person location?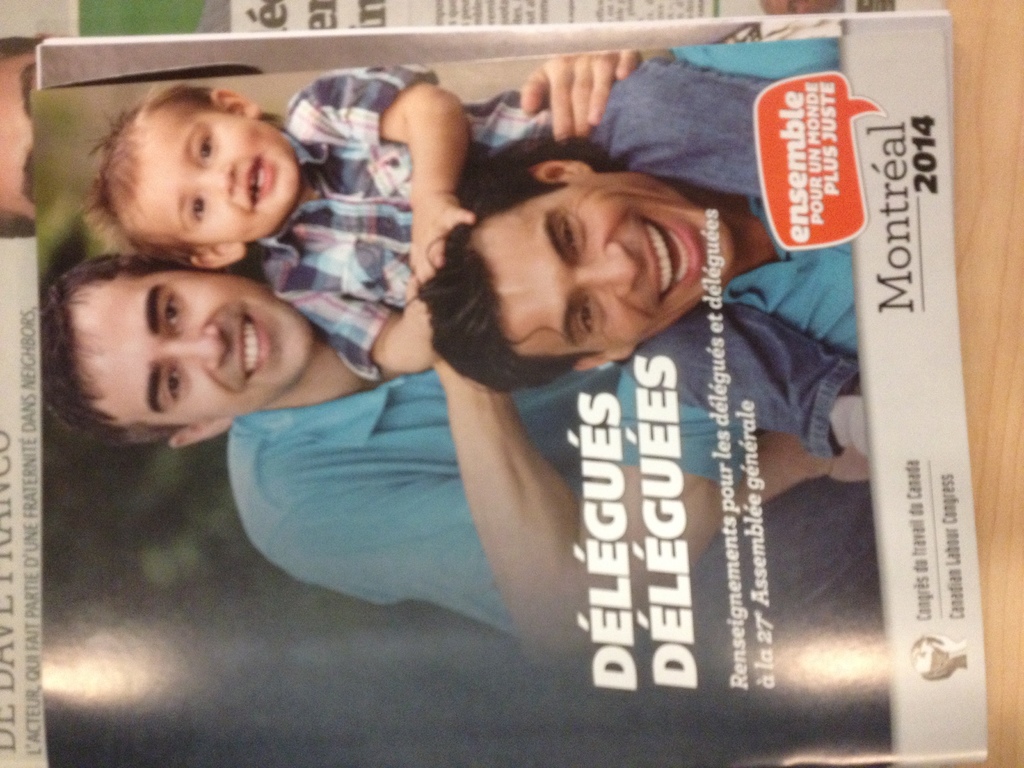
413 58 867 460
